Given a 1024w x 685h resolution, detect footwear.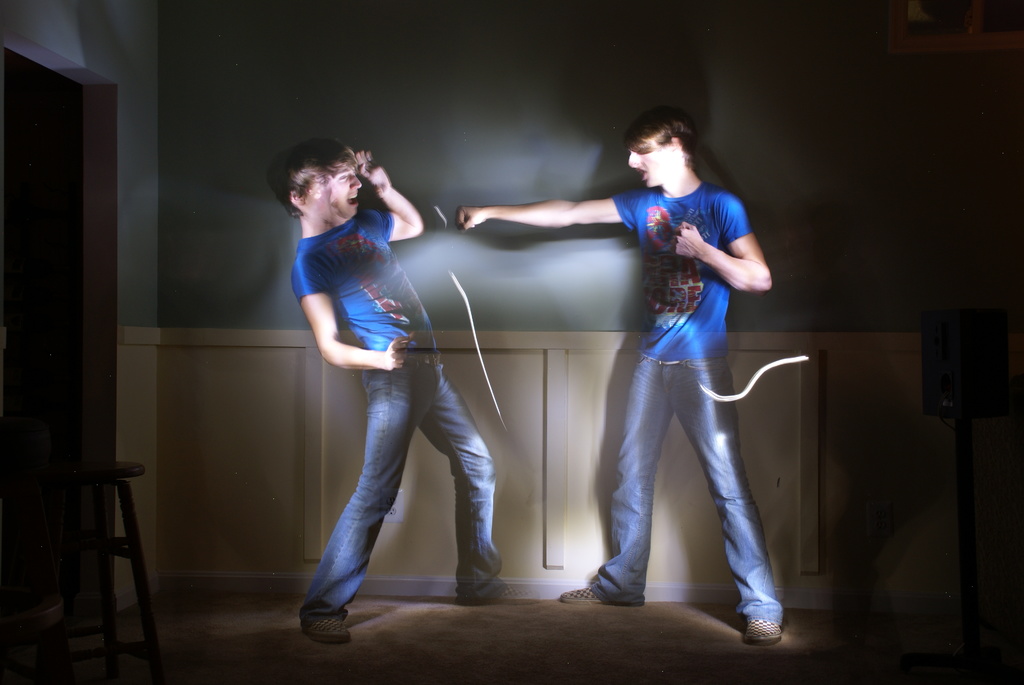
[731, 576, 797, 645].
